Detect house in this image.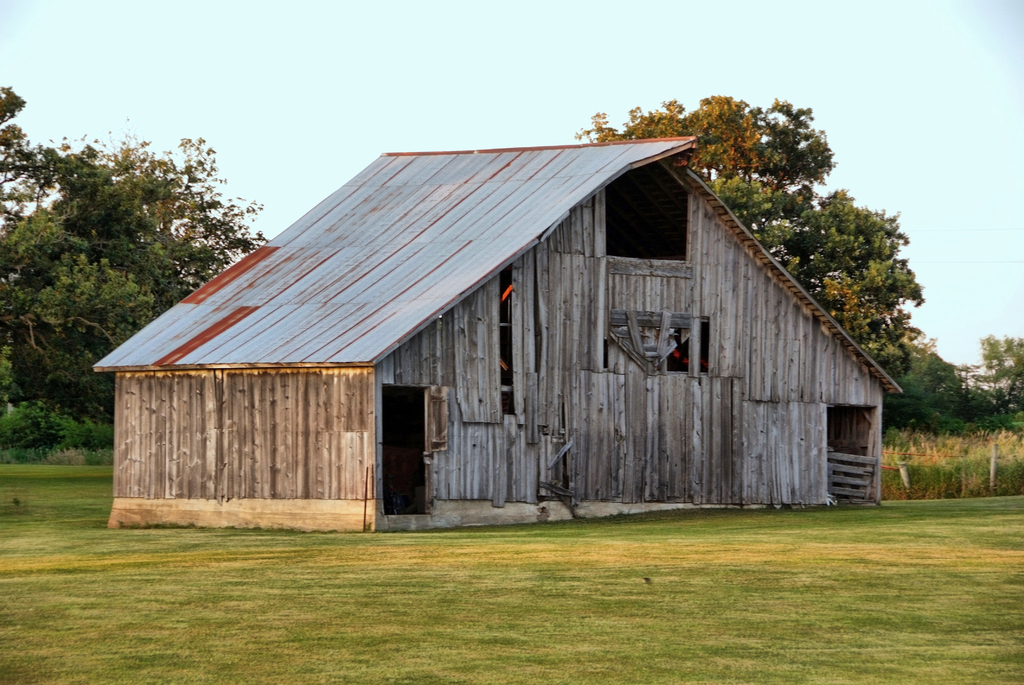
Detection: {"x1": 84, "y1": 127, "x2": 904, "y2": 542}.
